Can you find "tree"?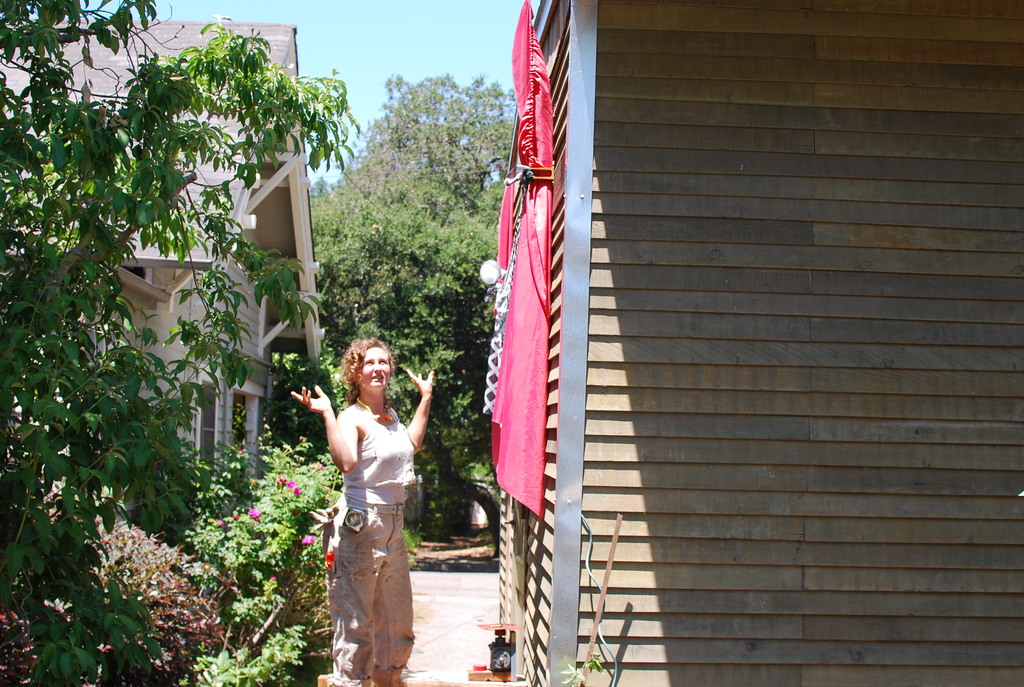
Yes, bounding box: bbox(0, 0, 360, 685).
